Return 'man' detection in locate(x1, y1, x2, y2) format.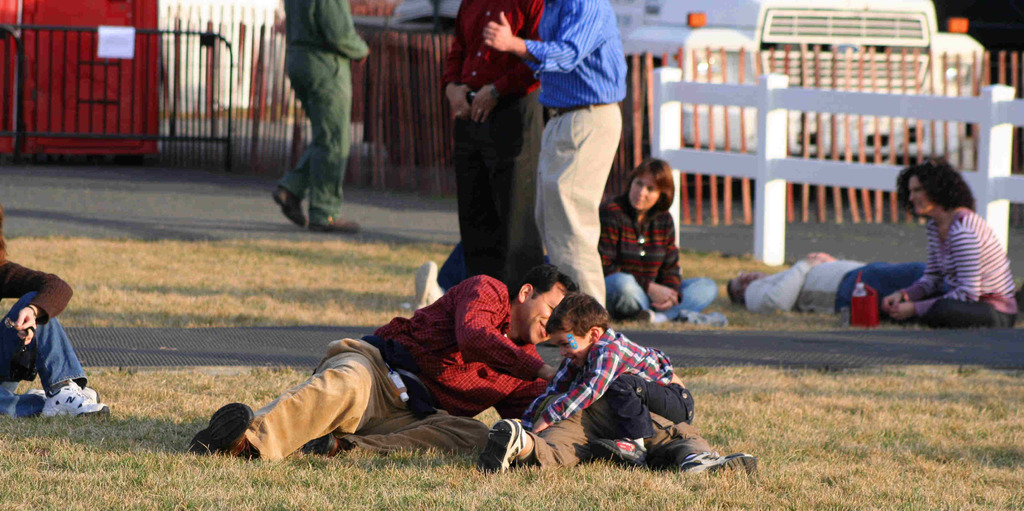
locate(268, 0, 369, 231).
